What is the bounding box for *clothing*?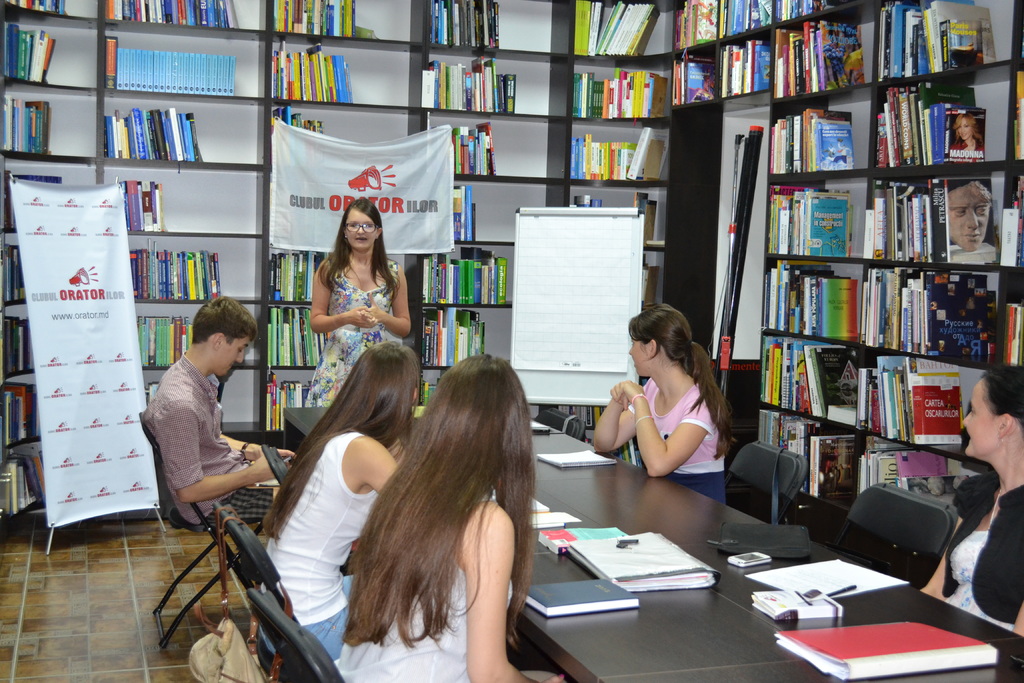
(259, 431, 378, 661).
